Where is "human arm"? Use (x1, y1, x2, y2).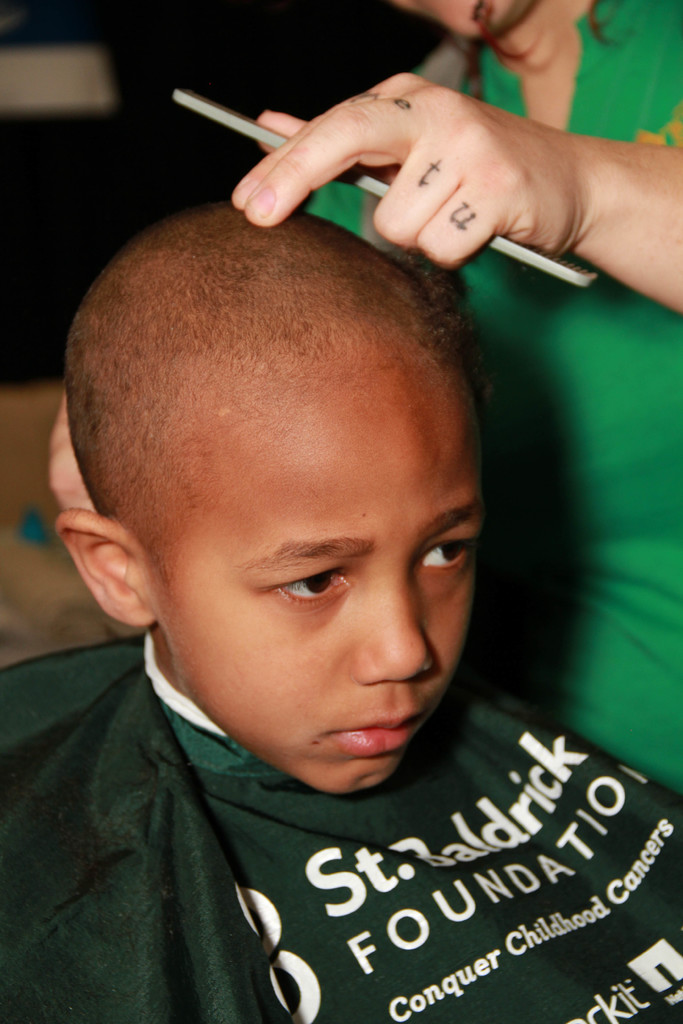
(287, 52, 668, 320).
